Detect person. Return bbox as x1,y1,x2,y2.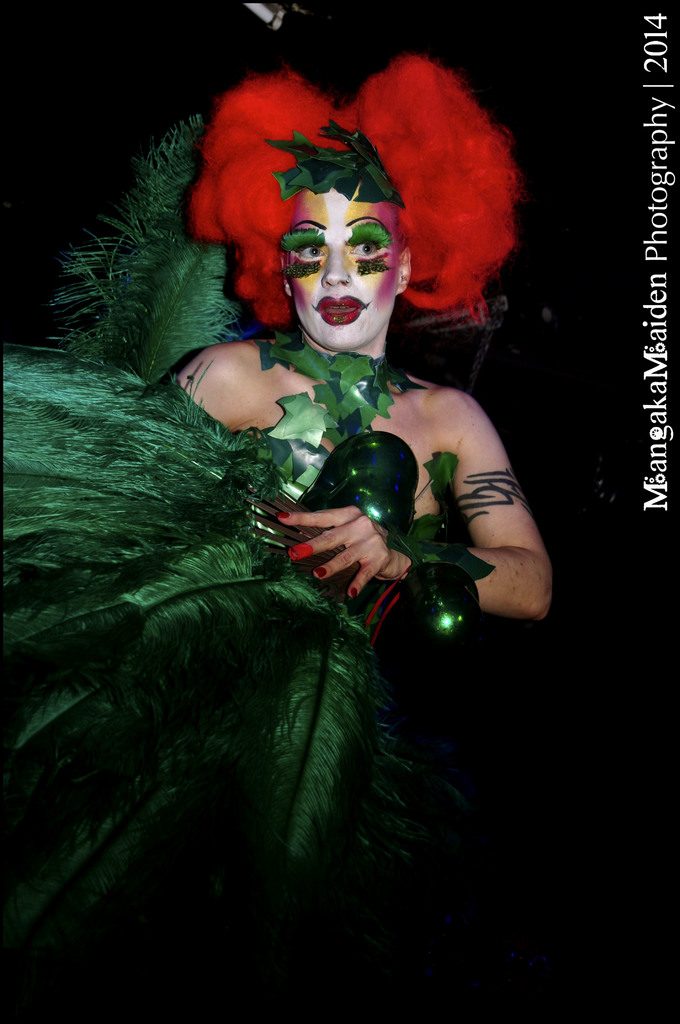
82,53,514,924.
